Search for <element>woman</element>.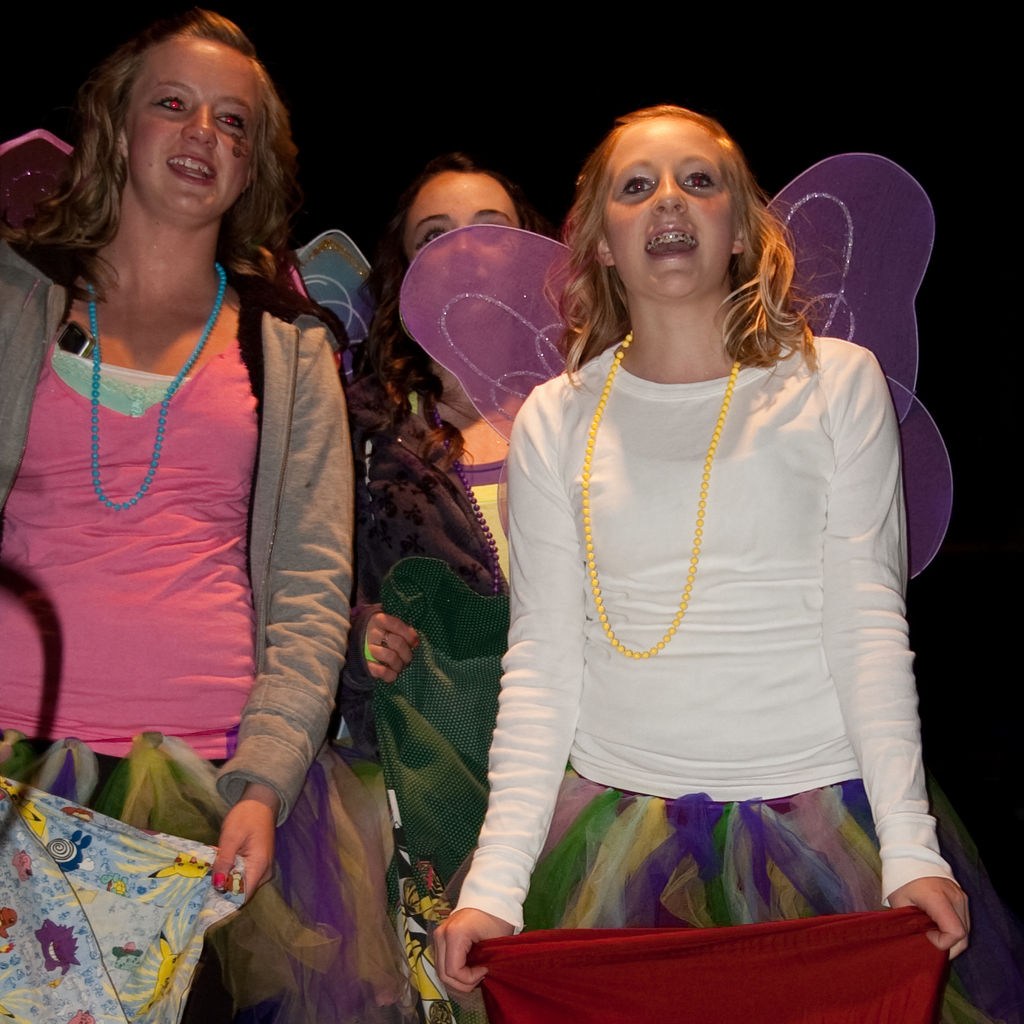
Found at 5:0:366:879.
